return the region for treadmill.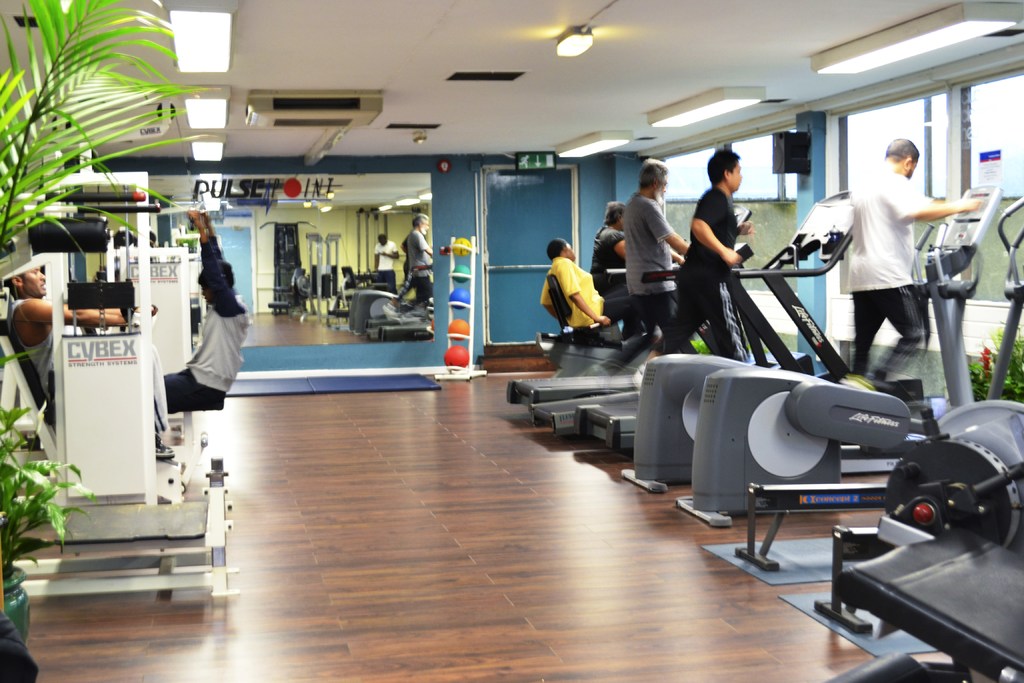
[left=575, top=177, right=892, bottom=464].
